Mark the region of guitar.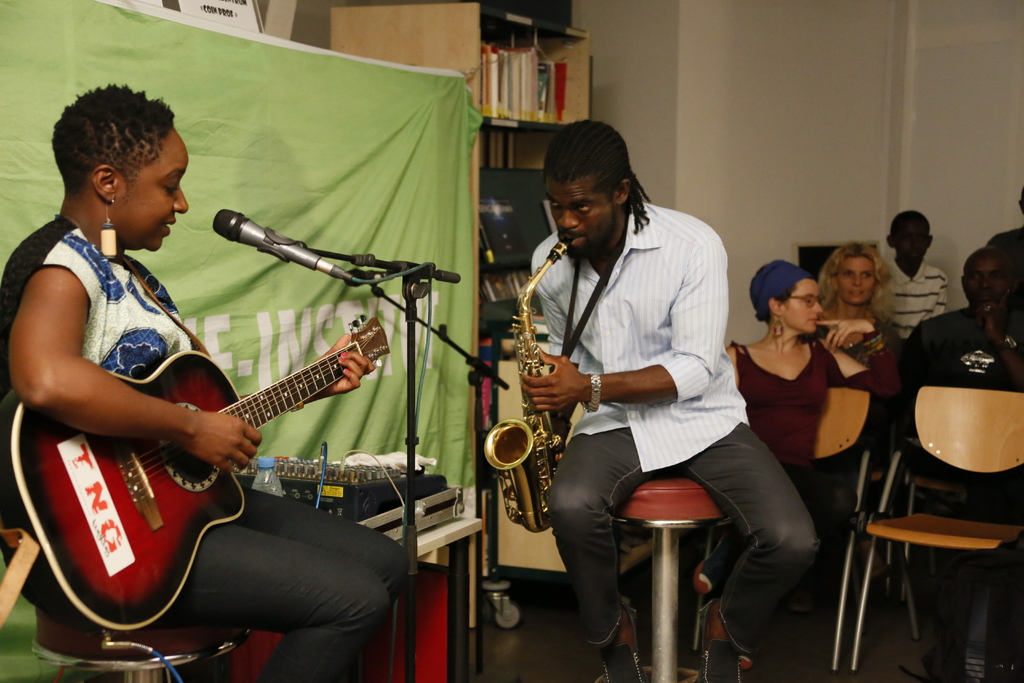
Region: bbox(8, 309, 387, 641).
